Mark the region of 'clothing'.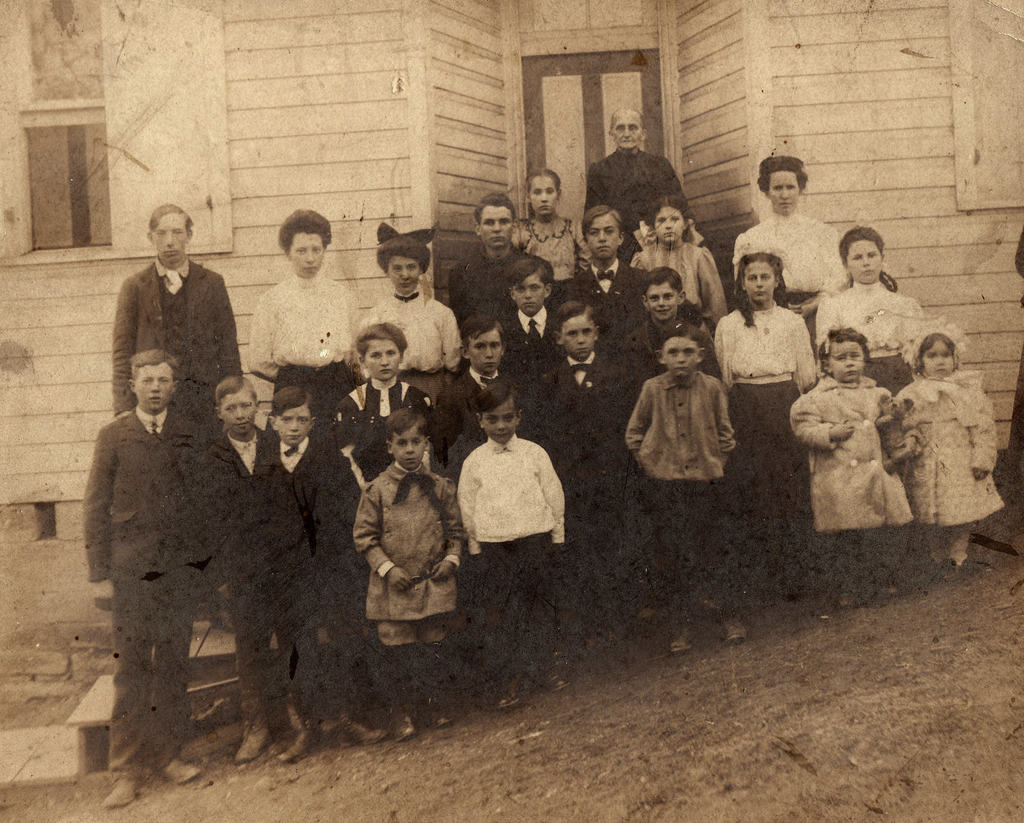
Region: <box>585,151,673,256</box>.
